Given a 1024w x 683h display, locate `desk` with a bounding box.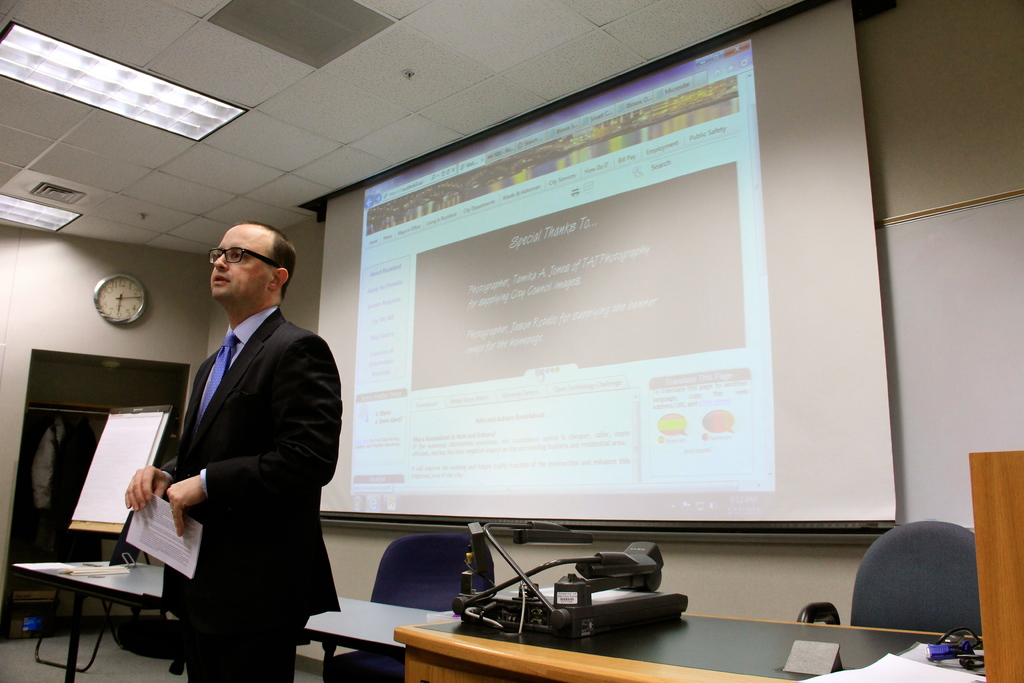
Located: locate(393, 604, 986, 682).
